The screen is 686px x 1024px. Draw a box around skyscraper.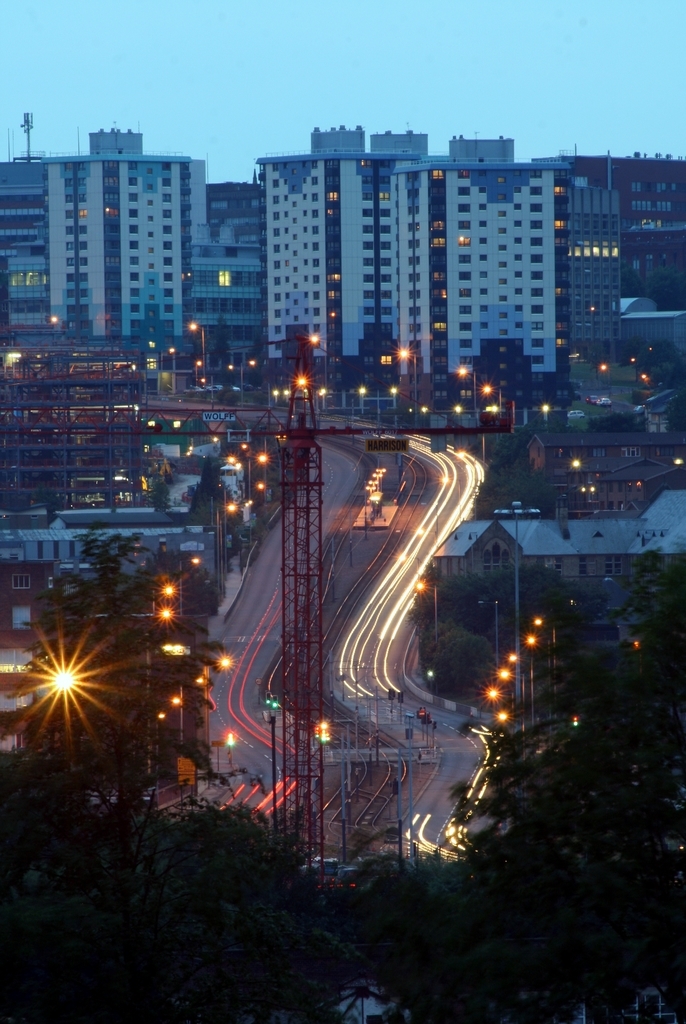
box=[23, 111, 213, 353].
